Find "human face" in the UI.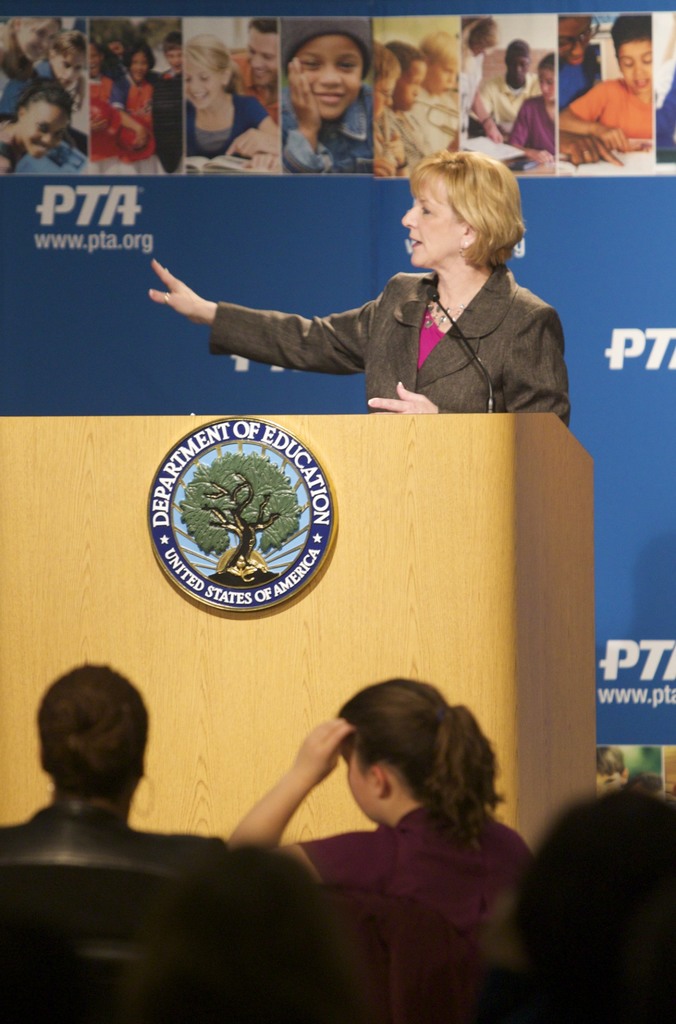
UI element at <region>56, 54, 83, 85</region>.
